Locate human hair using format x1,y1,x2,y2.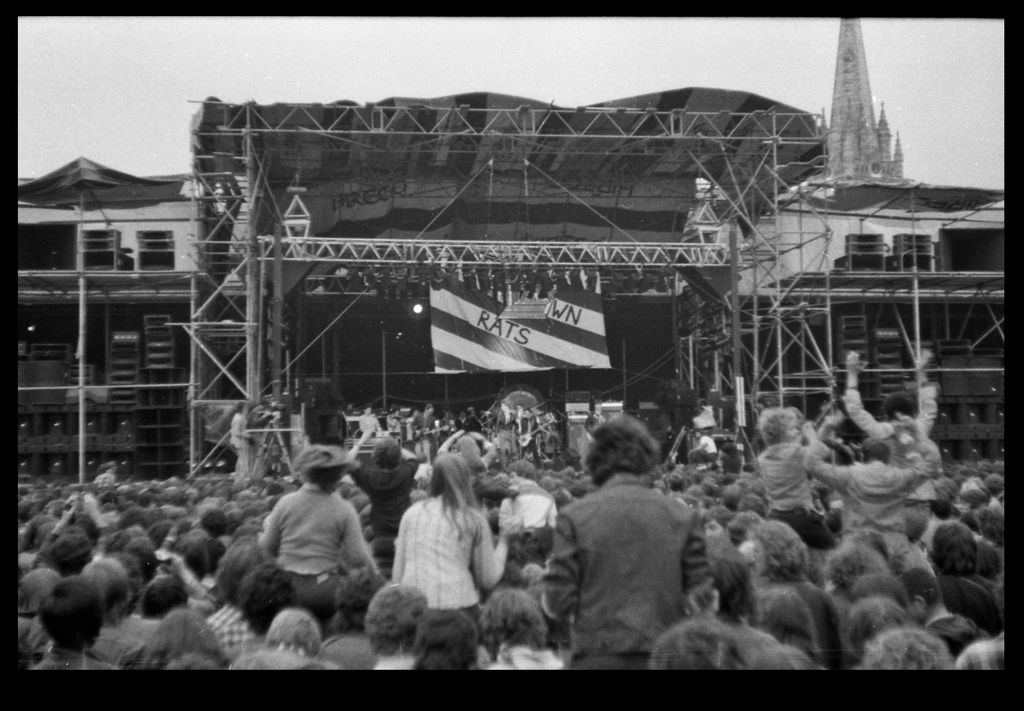
821,534,888,590.
